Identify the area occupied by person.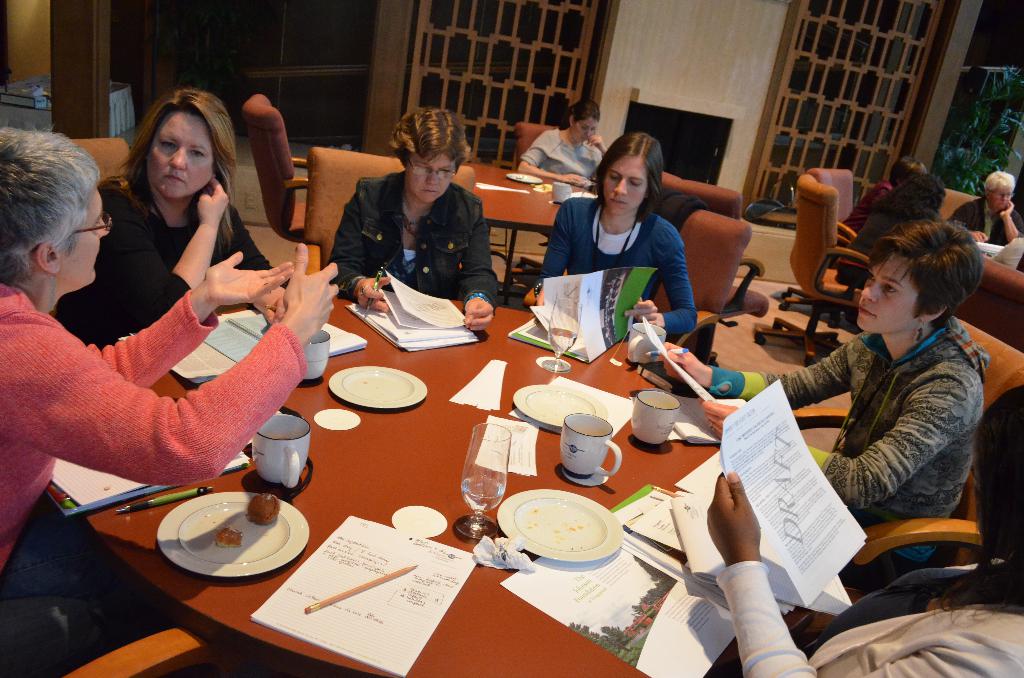
Area: x1=656 y1=214 x2=991 y2=591.
